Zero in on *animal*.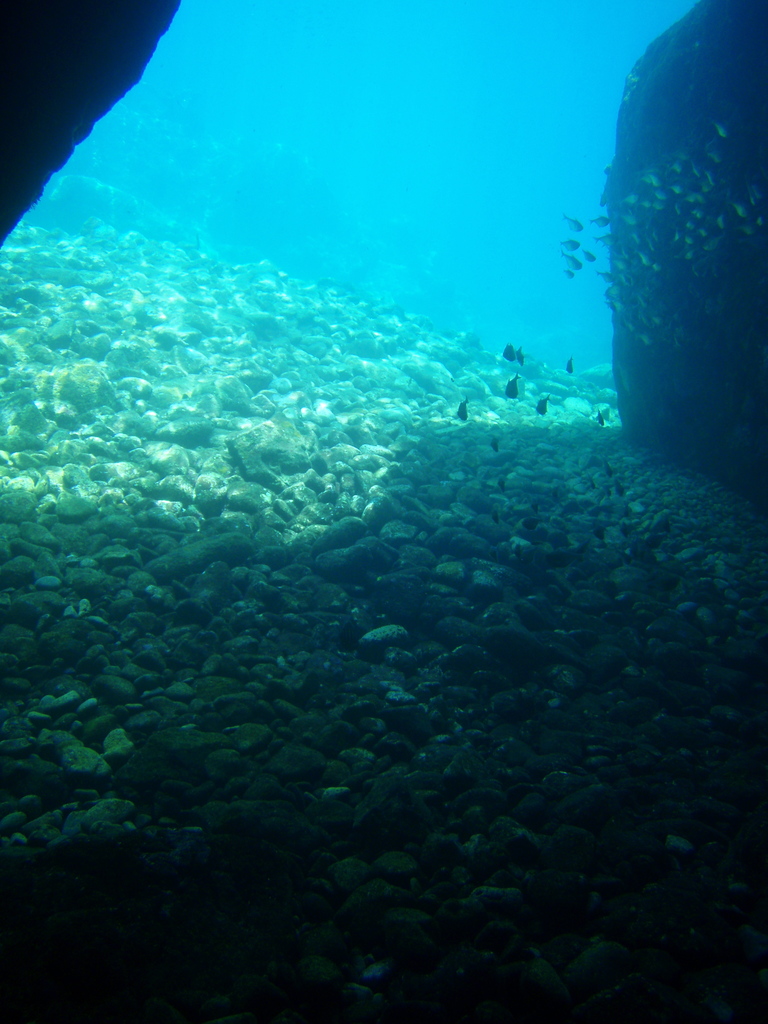
Zeroed in: 503/381/514/387.
